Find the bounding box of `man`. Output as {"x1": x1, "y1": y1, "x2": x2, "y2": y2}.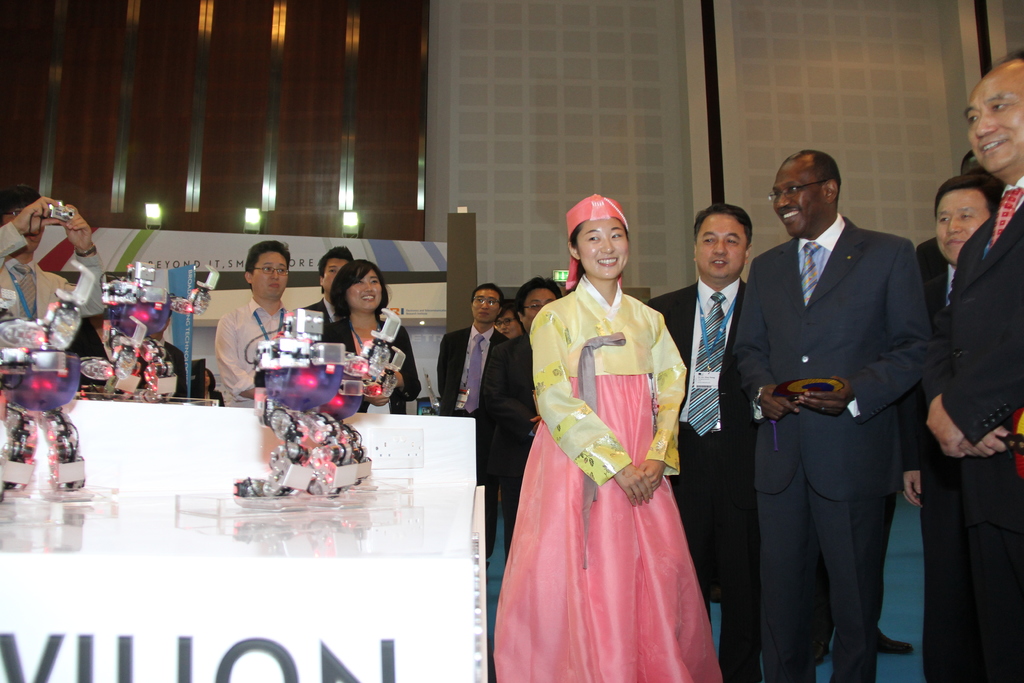
{"x1": 481, "y1": 276, "x2": 564, "y2": 559}.
